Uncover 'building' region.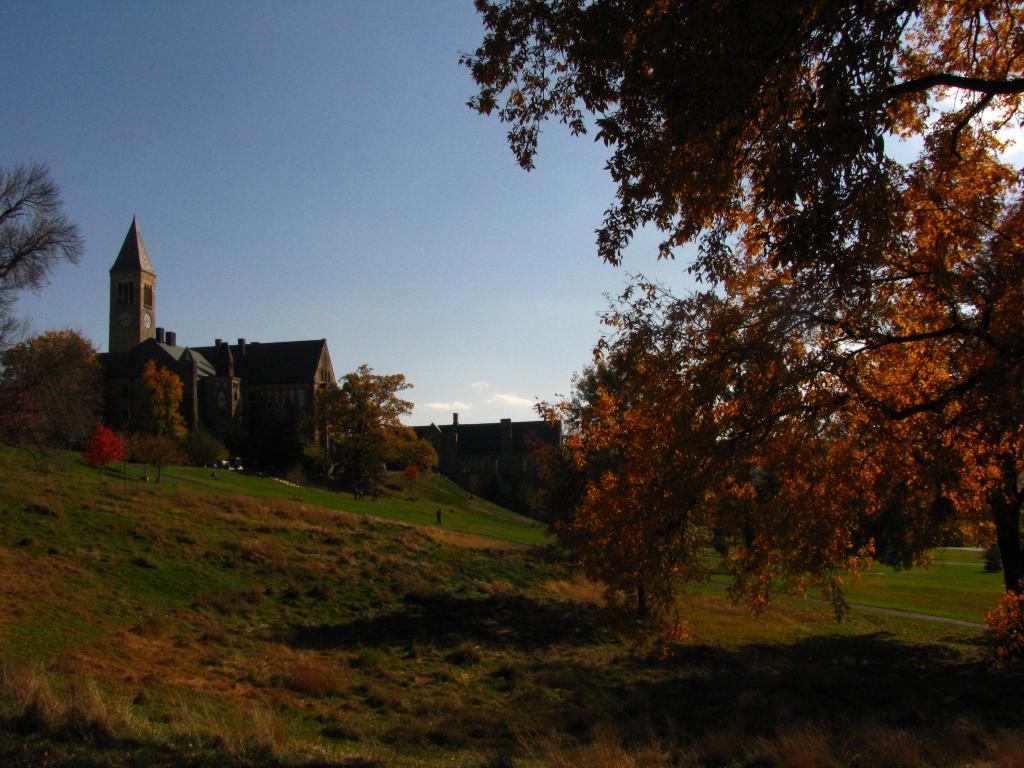
Uncovered: (101, 207, 339, 493).
